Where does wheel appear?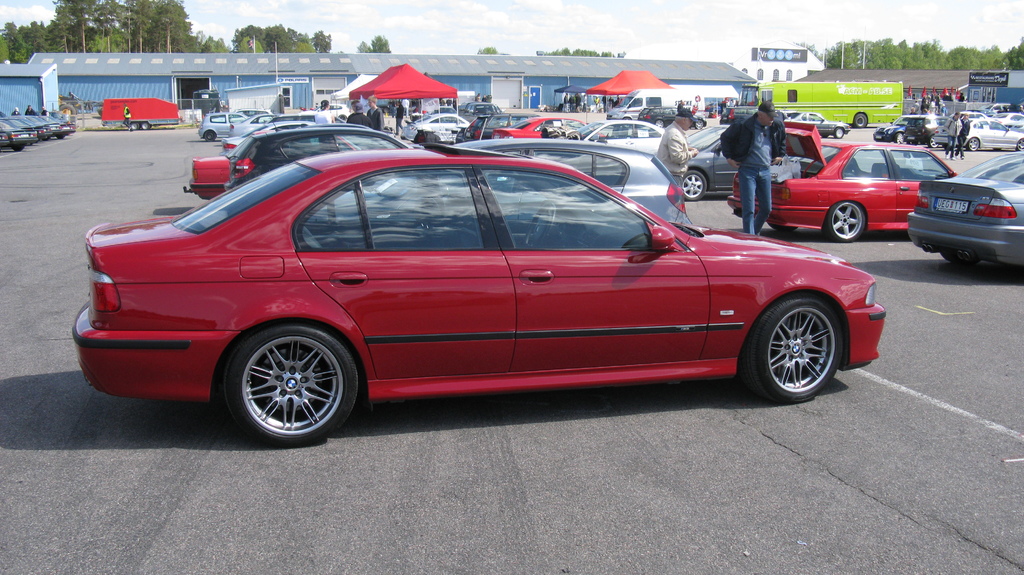
Appears at 130/122/139/132.
